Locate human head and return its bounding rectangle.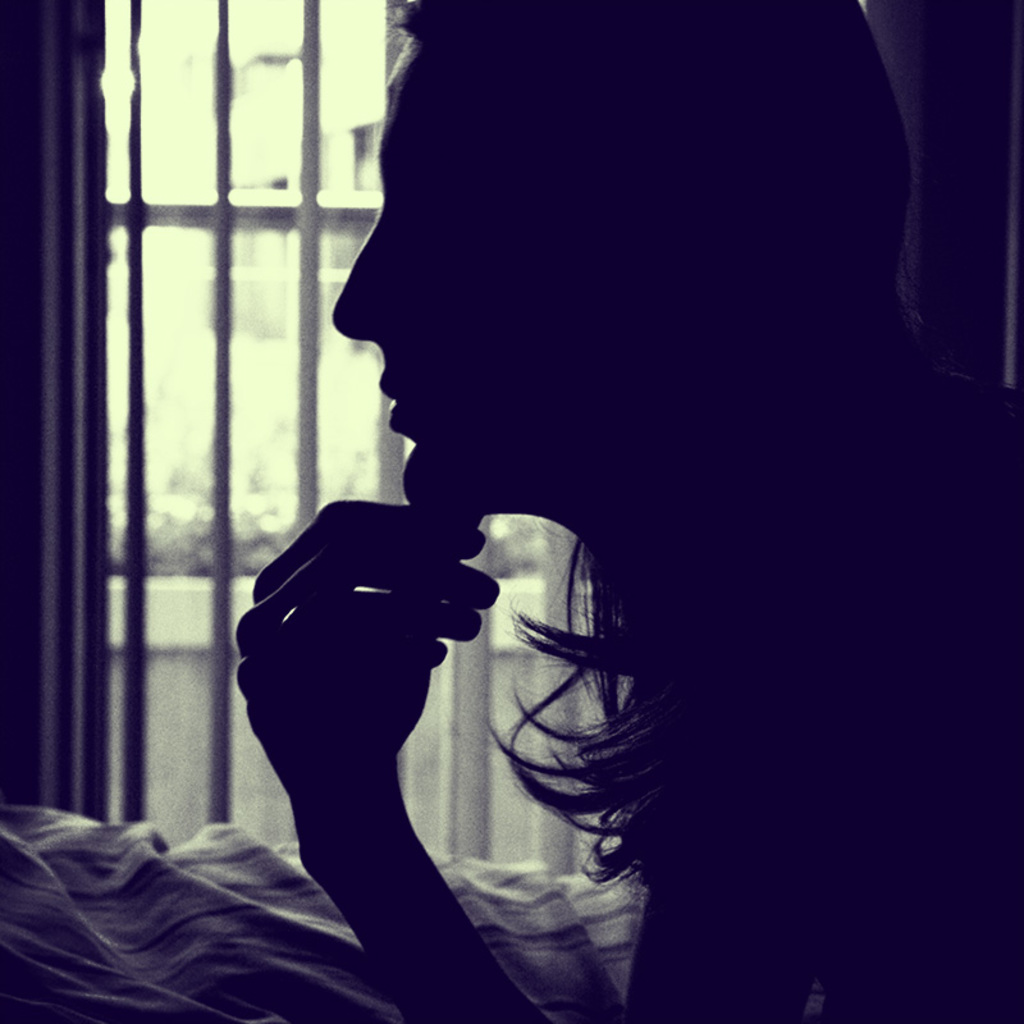
locate(298, 28, 856, 570).
